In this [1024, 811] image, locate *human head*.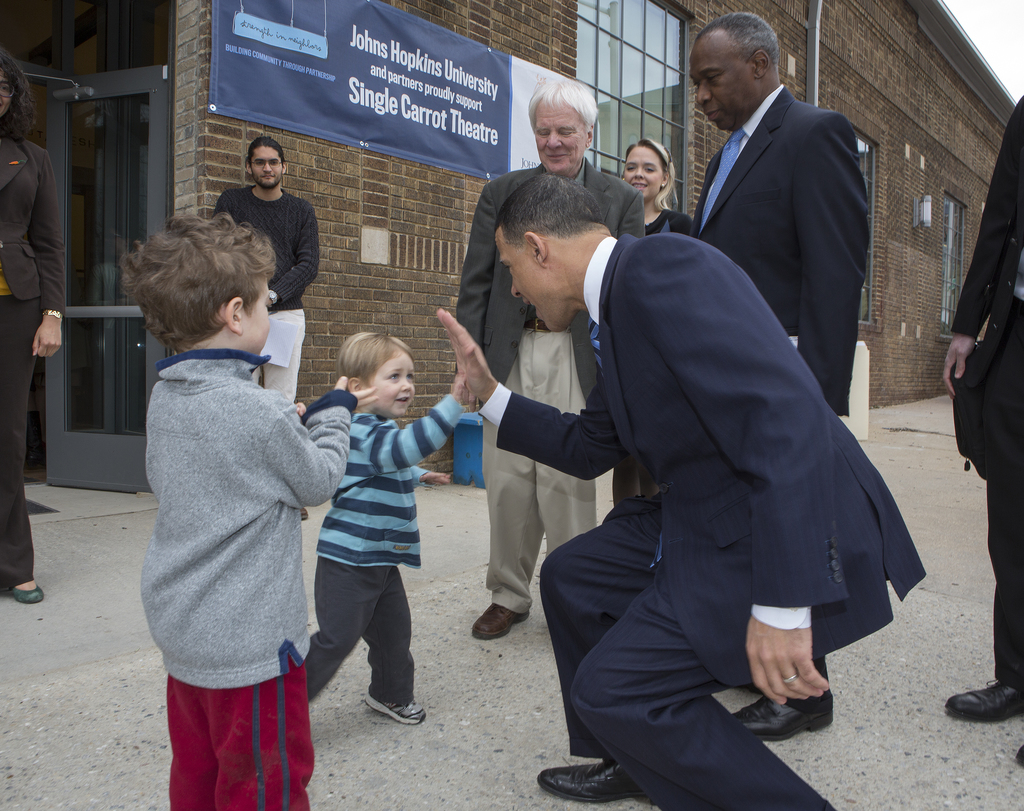
Bounding box: {"left": 0, "top": 40, "right": 39, "bottom": 125}.
